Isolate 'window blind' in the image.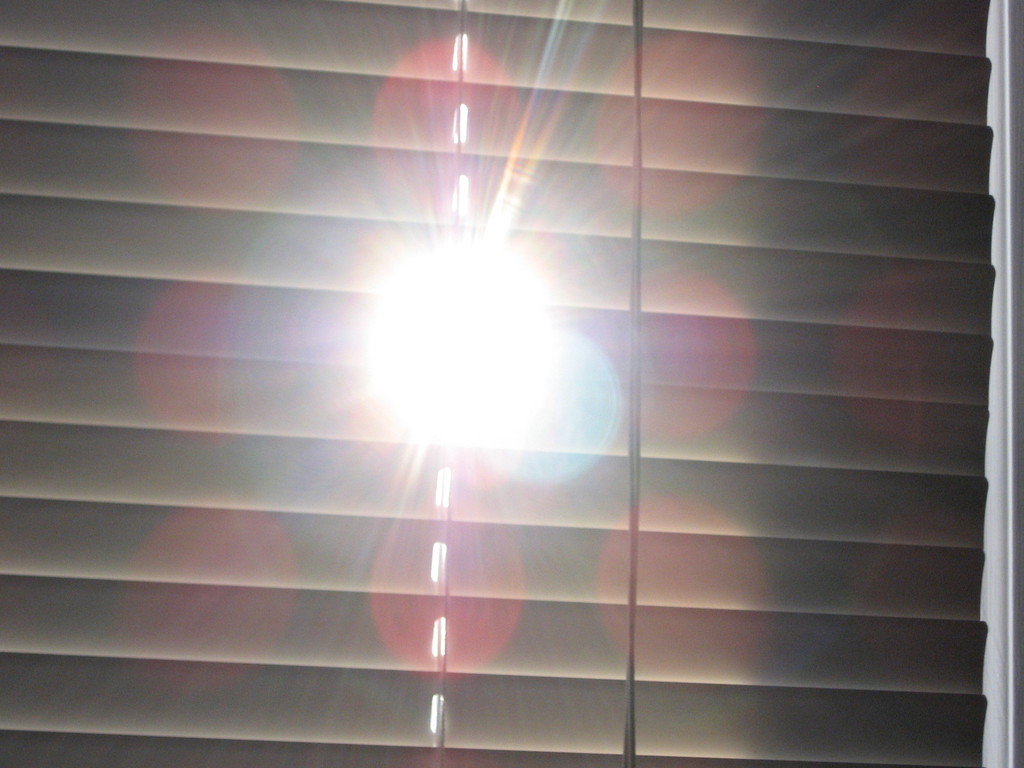
Isolated region: l=1, t=0, r=998, b=767.
